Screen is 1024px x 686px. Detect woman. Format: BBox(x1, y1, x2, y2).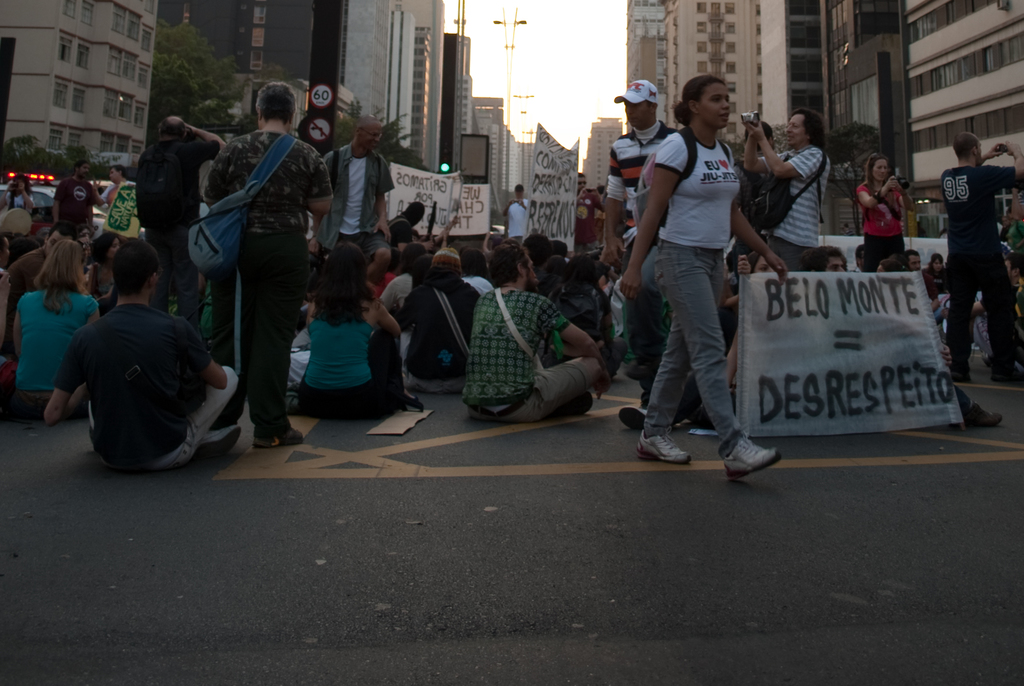
BBox(0, 240, 102, 418).
